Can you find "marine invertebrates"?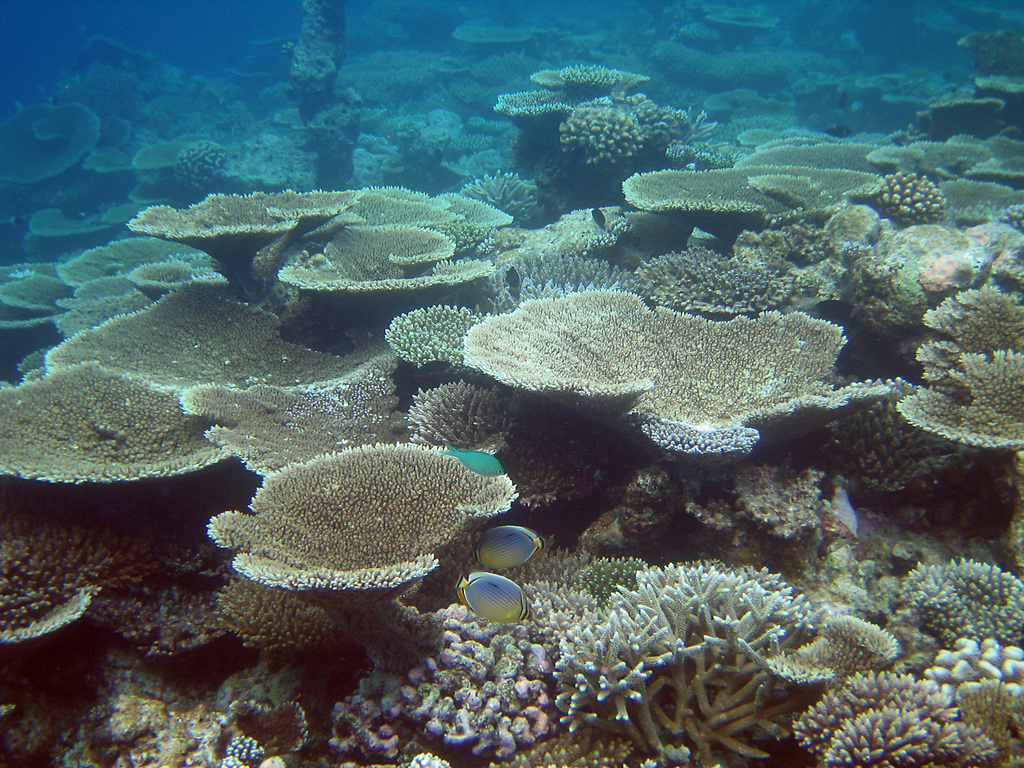
Yes, bounding box: <bbox>551, 90, 654, 177</bbox>.
